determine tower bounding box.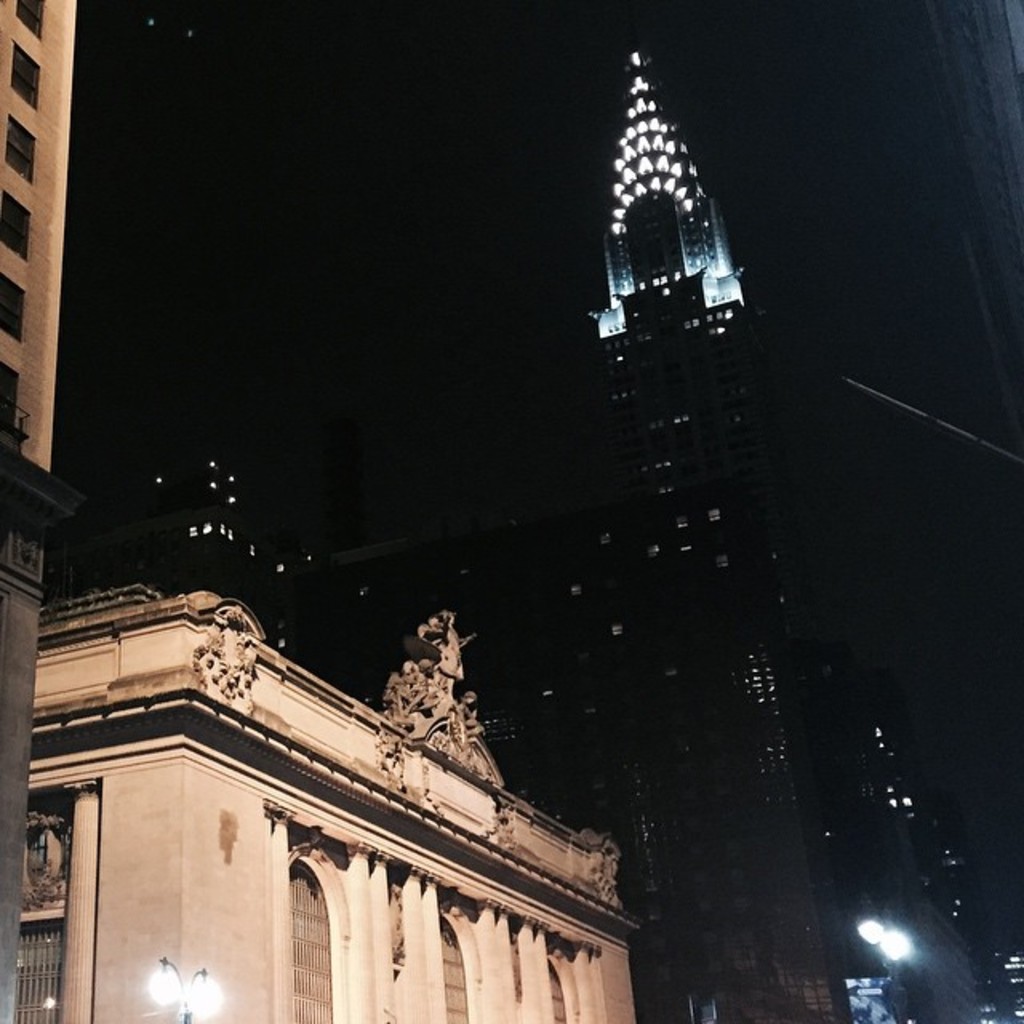
Determined: {"x1": 10, "y1": 0, "x2": 93, "y2": 1022}.
